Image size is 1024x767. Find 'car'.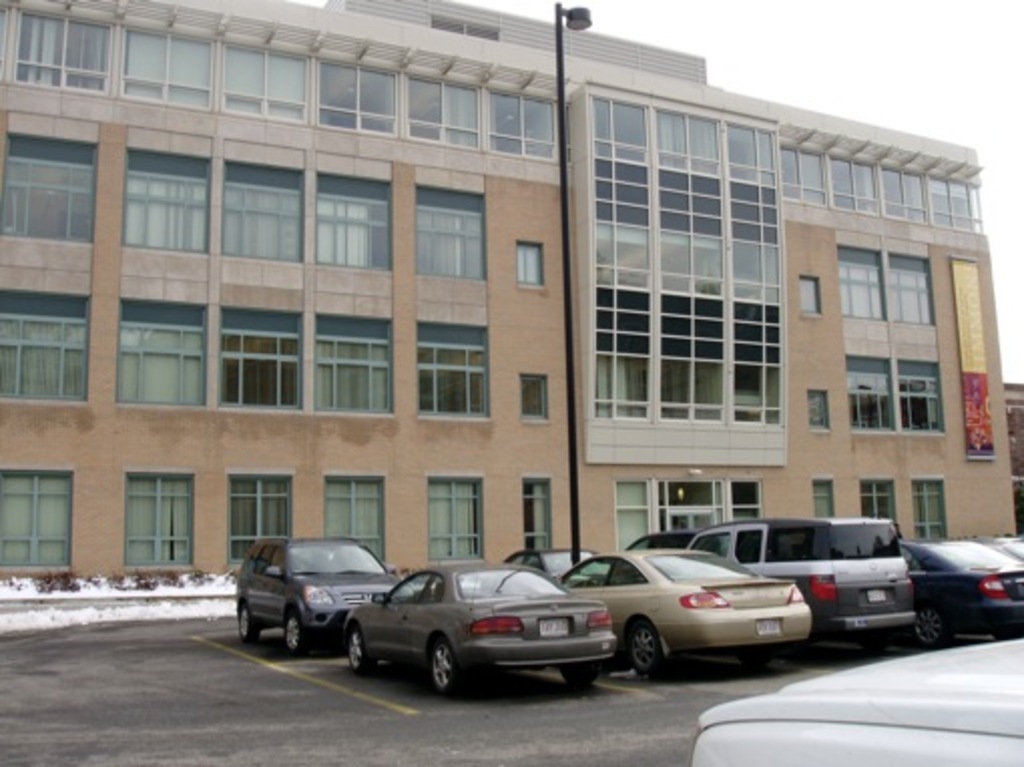
(left=506, top=546, right=588, bottom=576).
